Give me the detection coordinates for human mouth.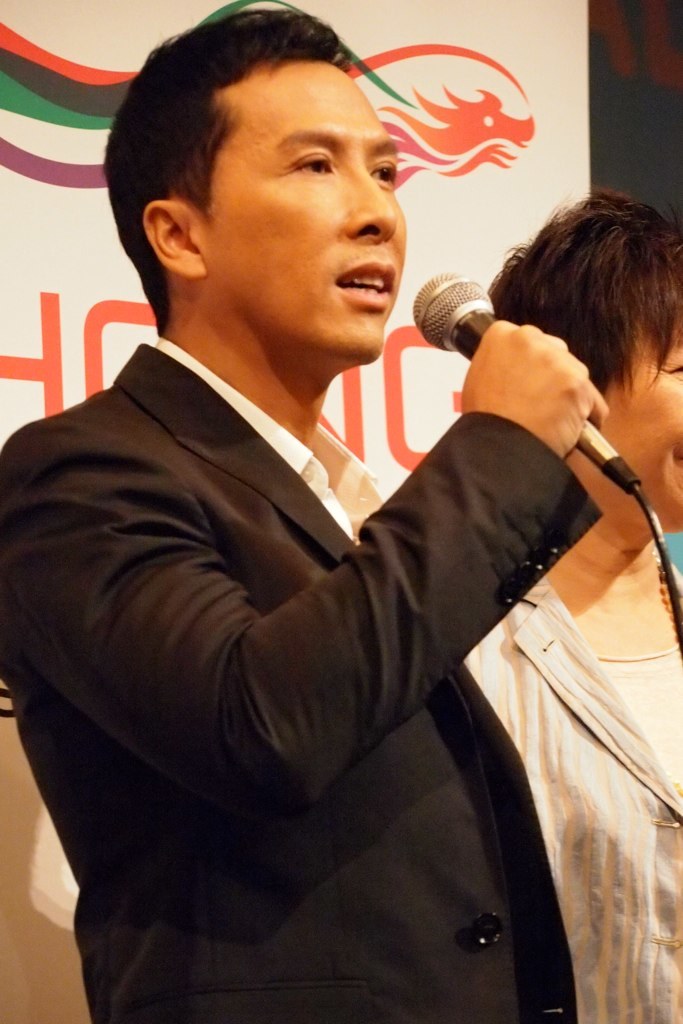
[332,257,397,304].
